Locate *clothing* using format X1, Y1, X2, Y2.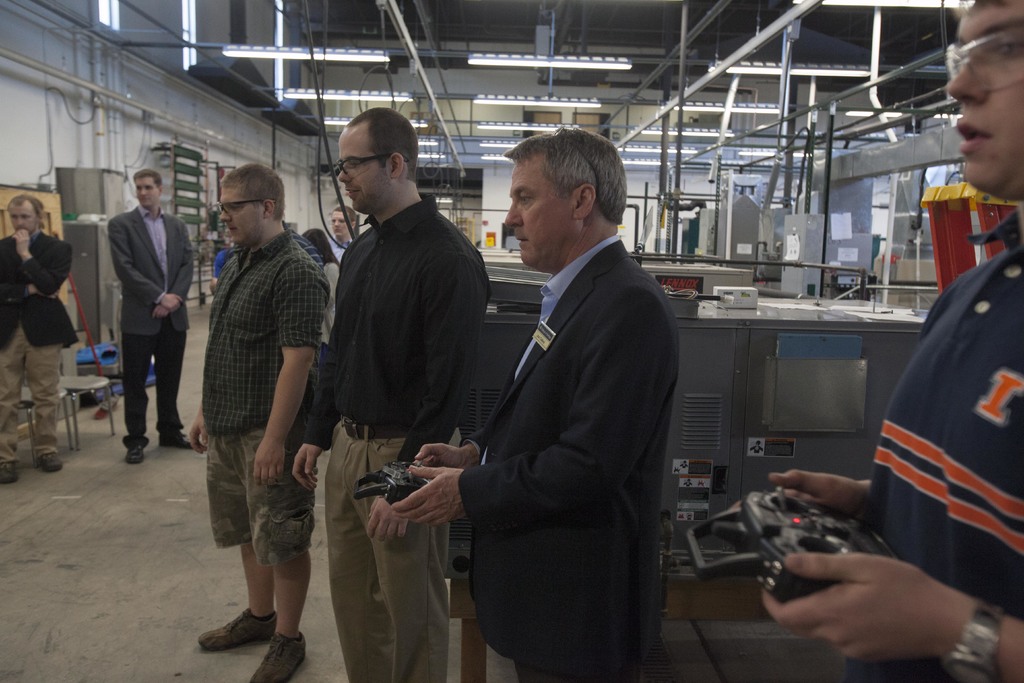
441, 167, 696, 682.
